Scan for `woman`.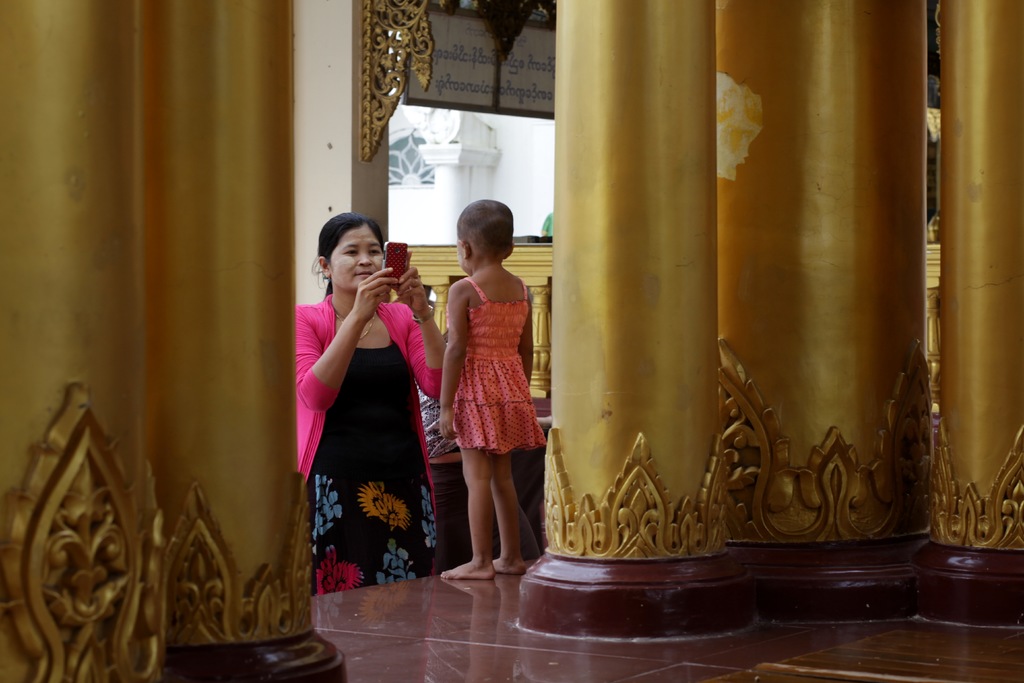
Scan result: bbox(296, 190, 440, 619).
